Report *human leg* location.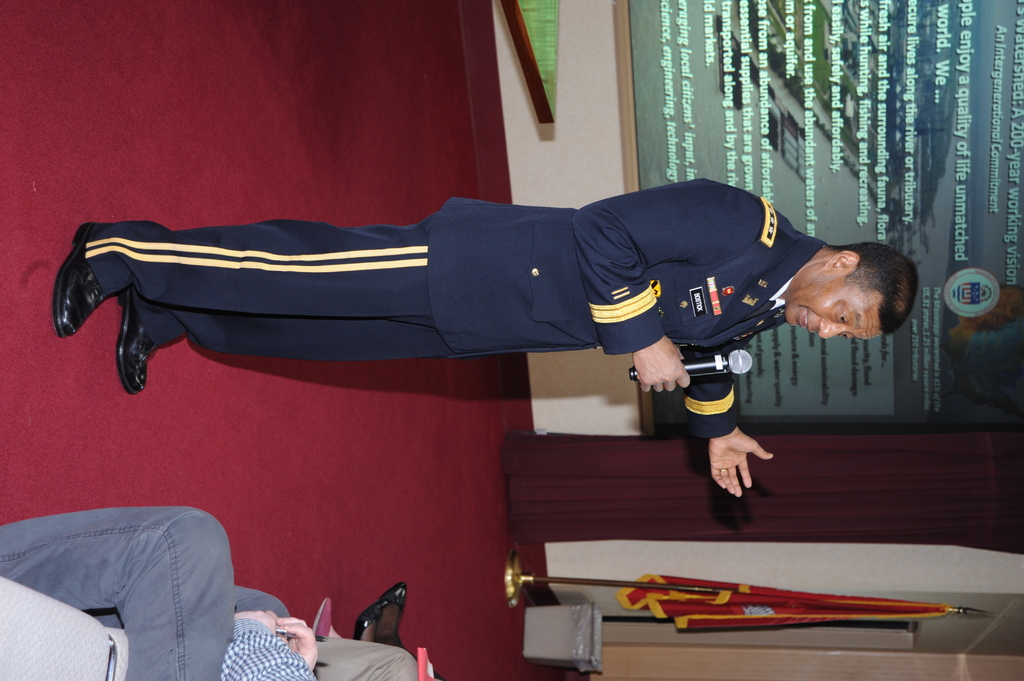
Report: <bbox>56, 218, 476, 341</bbox>.
